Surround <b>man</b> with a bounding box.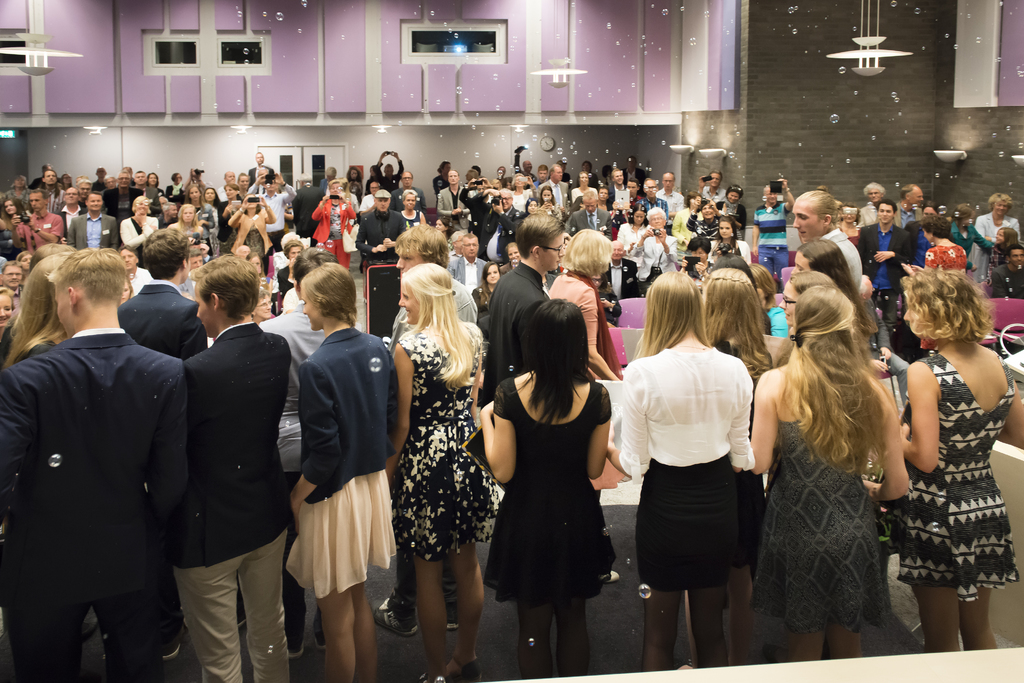
{"left": 486, "top": 213, "right": 589, "bottom": 409}.
